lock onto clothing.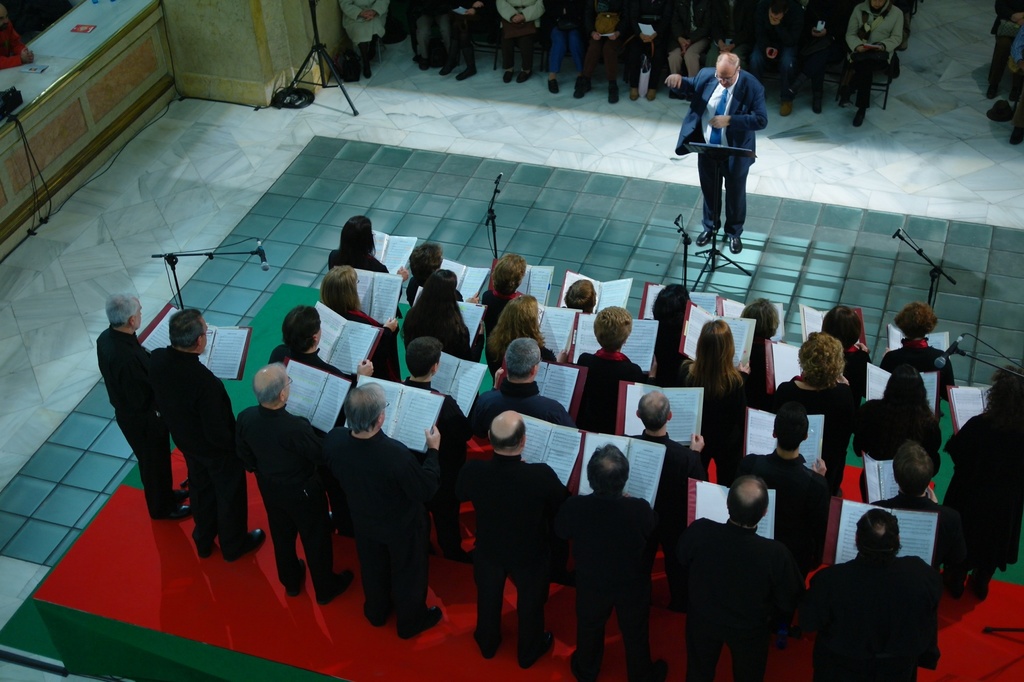
Locked: 682, 495, 825, 676.
